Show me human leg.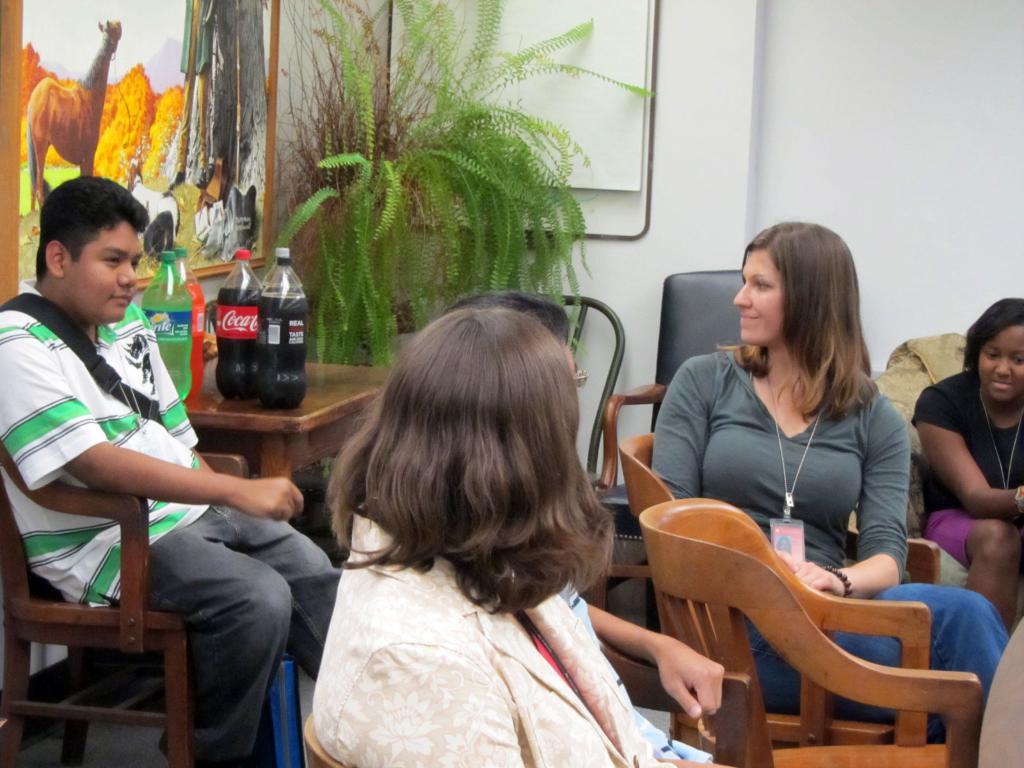
human leg is here: bbox=[196, 499, 334, 667].
